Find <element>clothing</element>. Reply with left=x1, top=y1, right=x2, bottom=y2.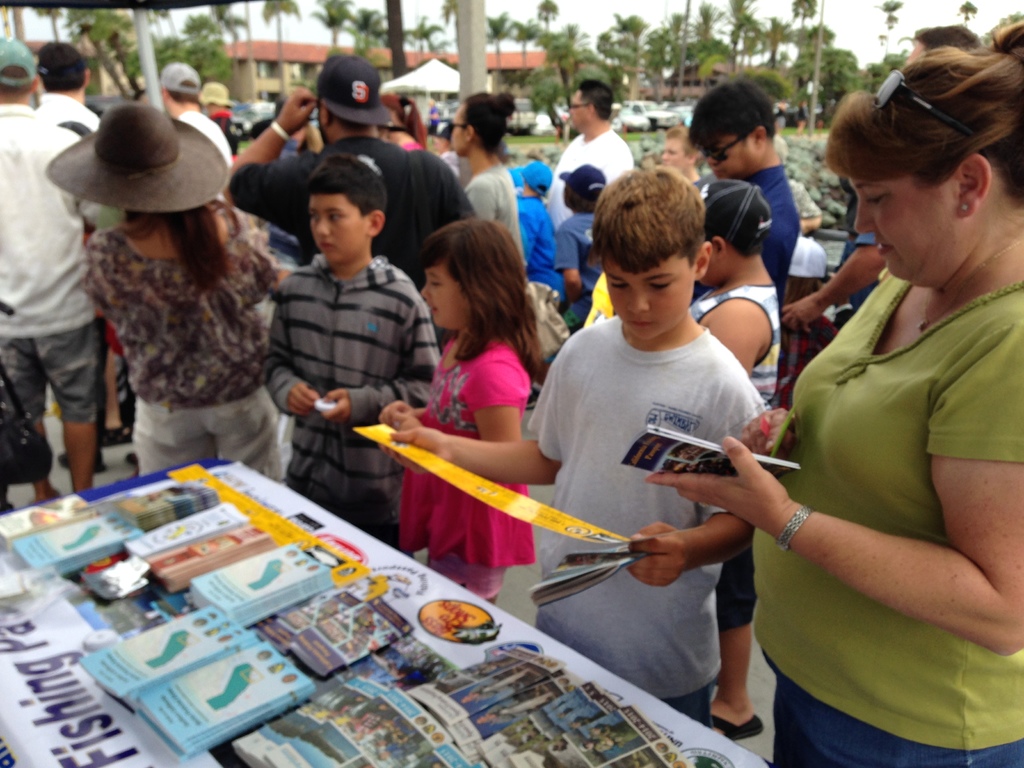
left=462, top=165, right=522, bottom=264.
